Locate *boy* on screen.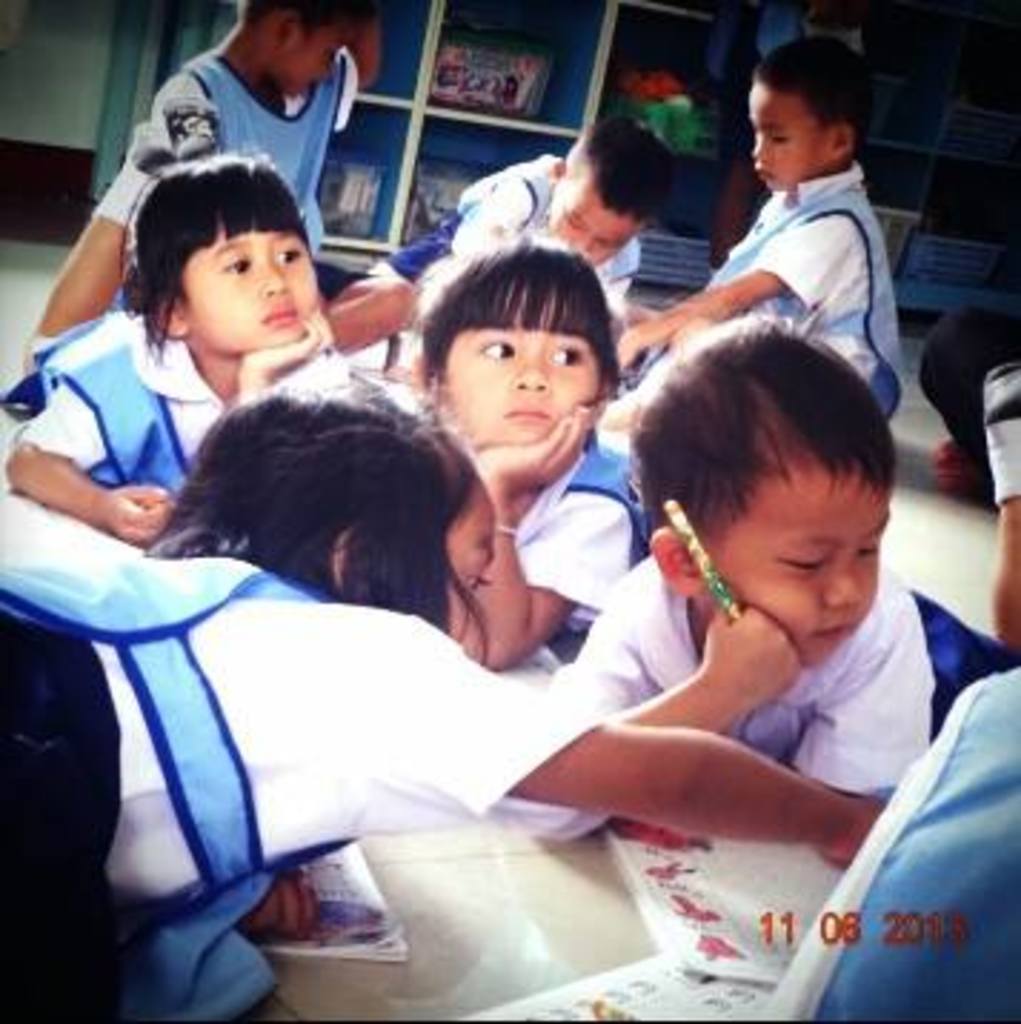
On screen at detection(621, 34, 912, 435).
